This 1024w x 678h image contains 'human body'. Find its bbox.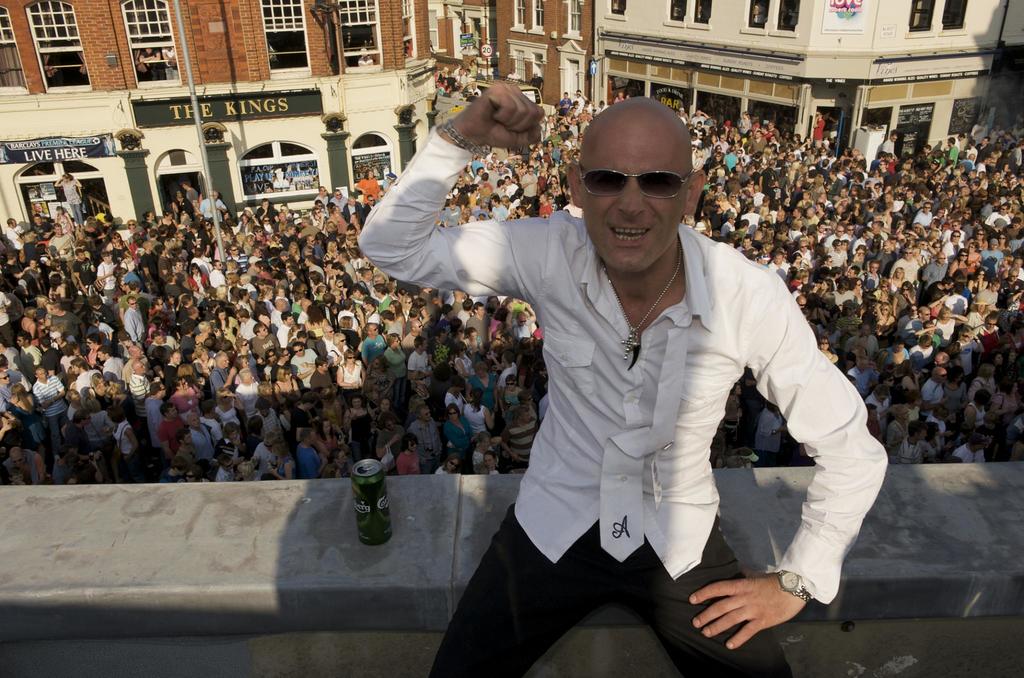
region(741, 196, 755, 213).
